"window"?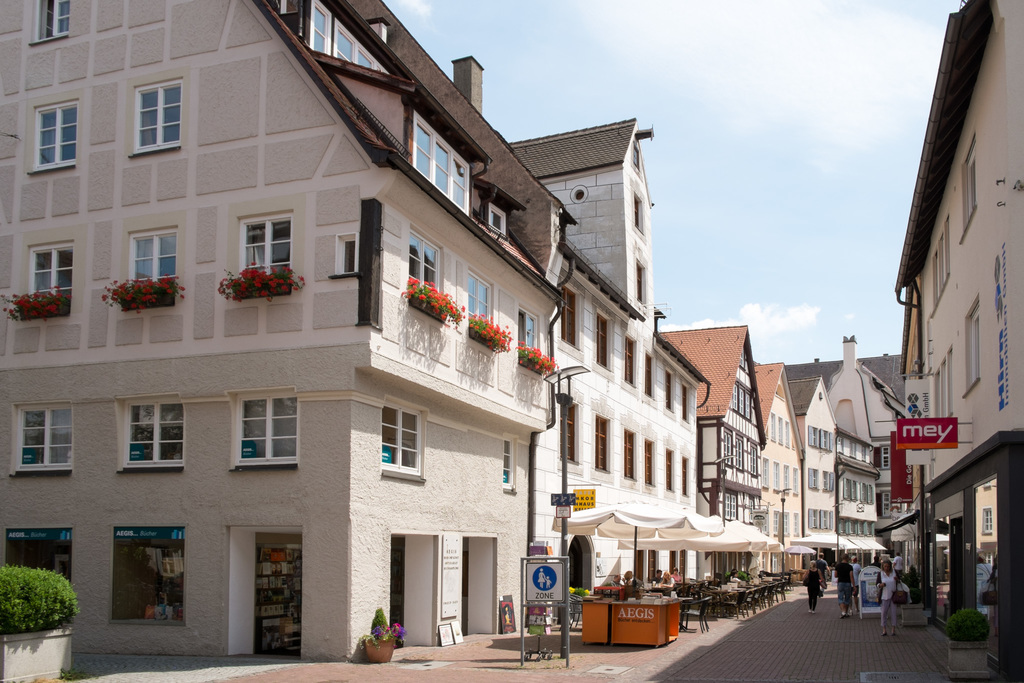
x1=793 y1=511 x2=796 y2=531
